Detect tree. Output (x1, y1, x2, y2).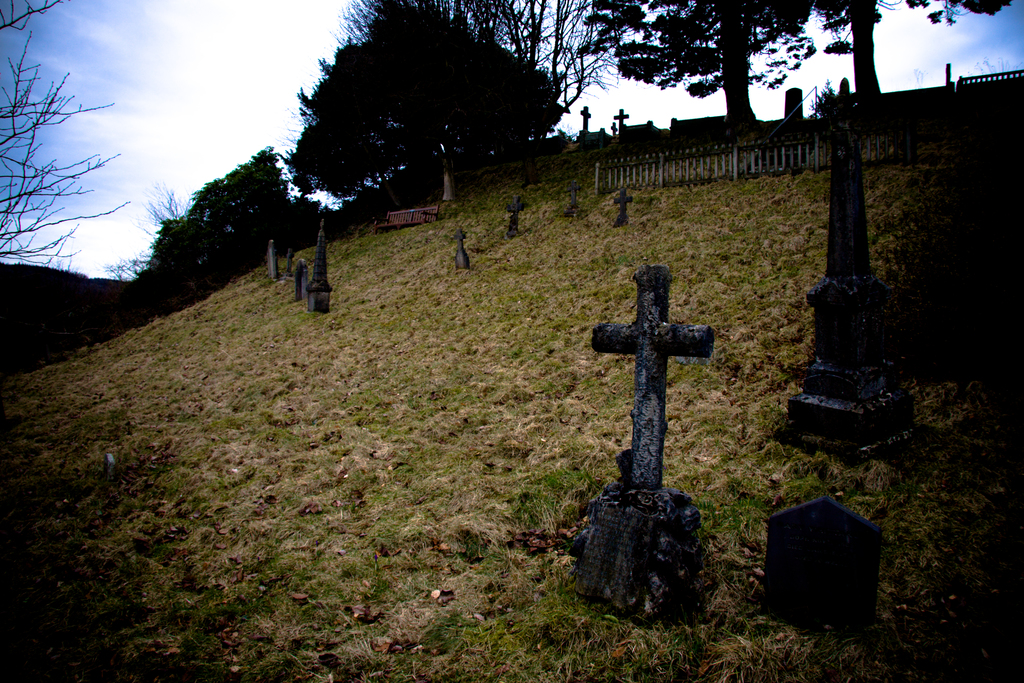
(798, 0, 1021, 150).
